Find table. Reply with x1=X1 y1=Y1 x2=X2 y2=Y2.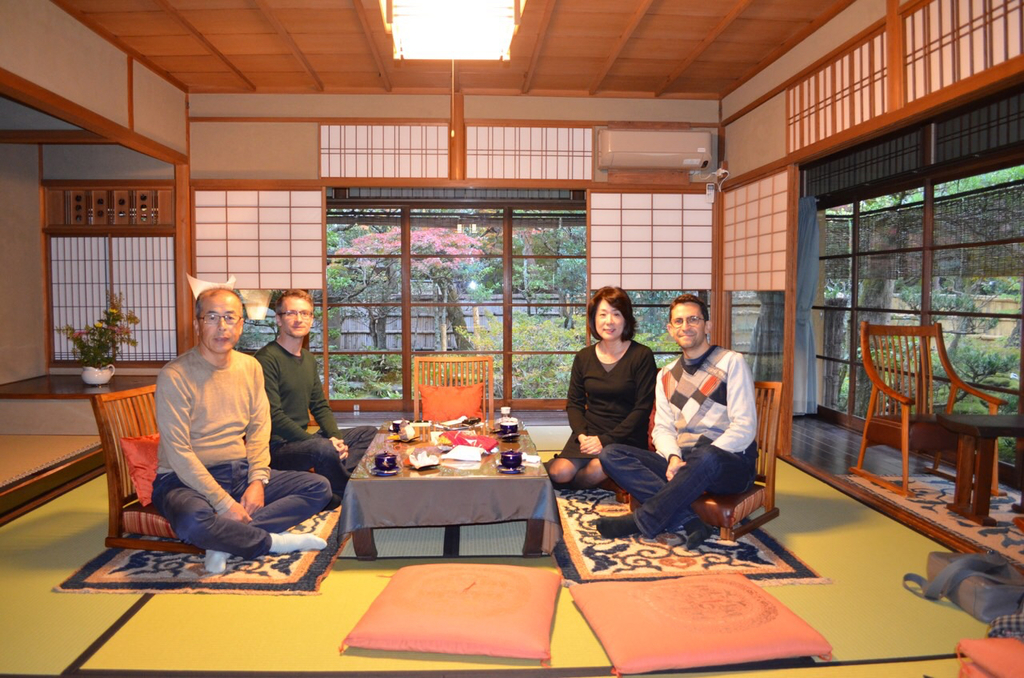
x1=341 y1=421 x2=559 y2=576.
